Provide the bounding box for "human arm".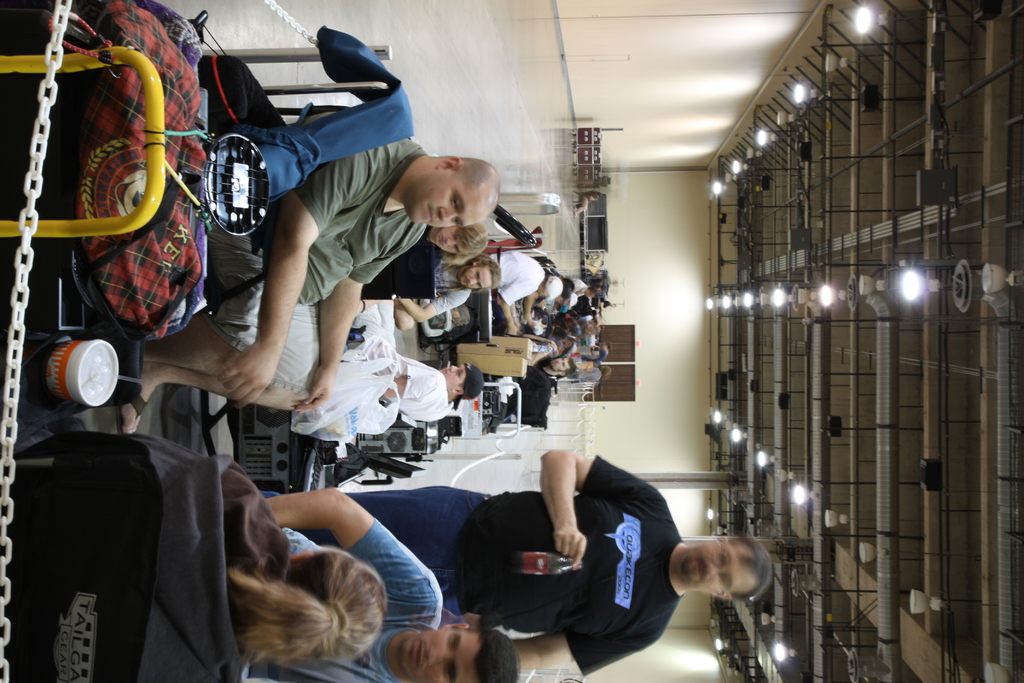
x1=266 y1=474 x2=438 y2=600.
